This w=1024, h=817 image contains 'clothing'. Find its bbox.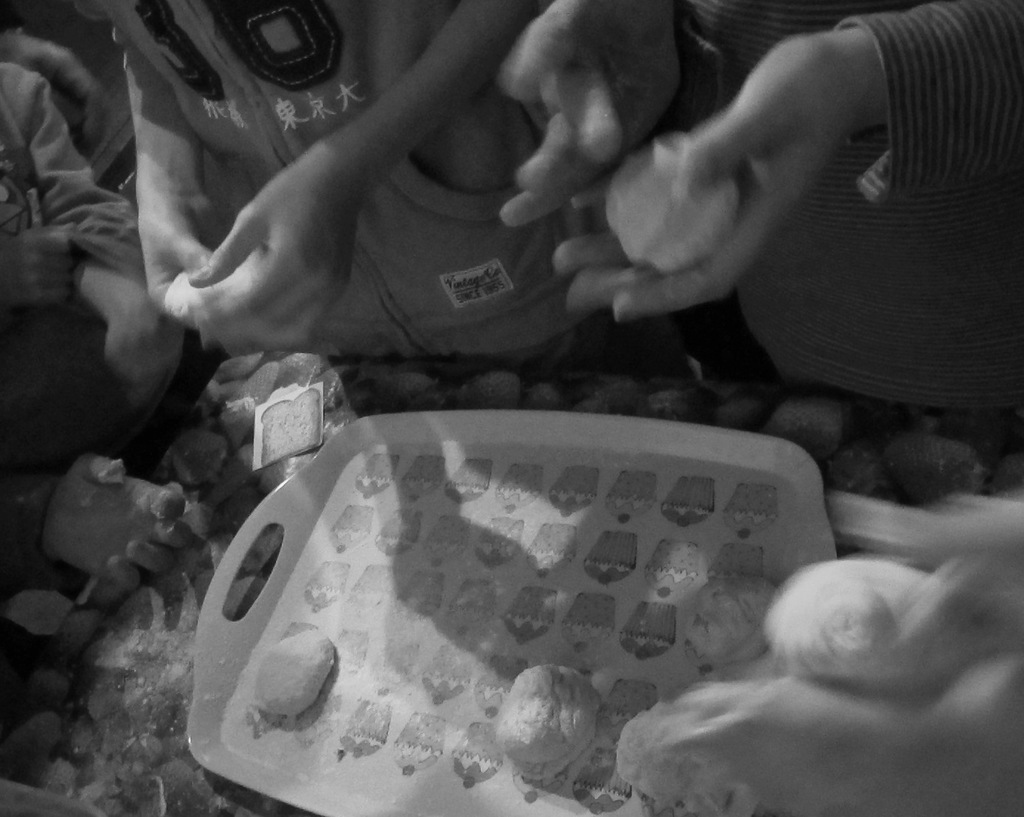
x1=668, y1=0, x2=1023, y2=408.
